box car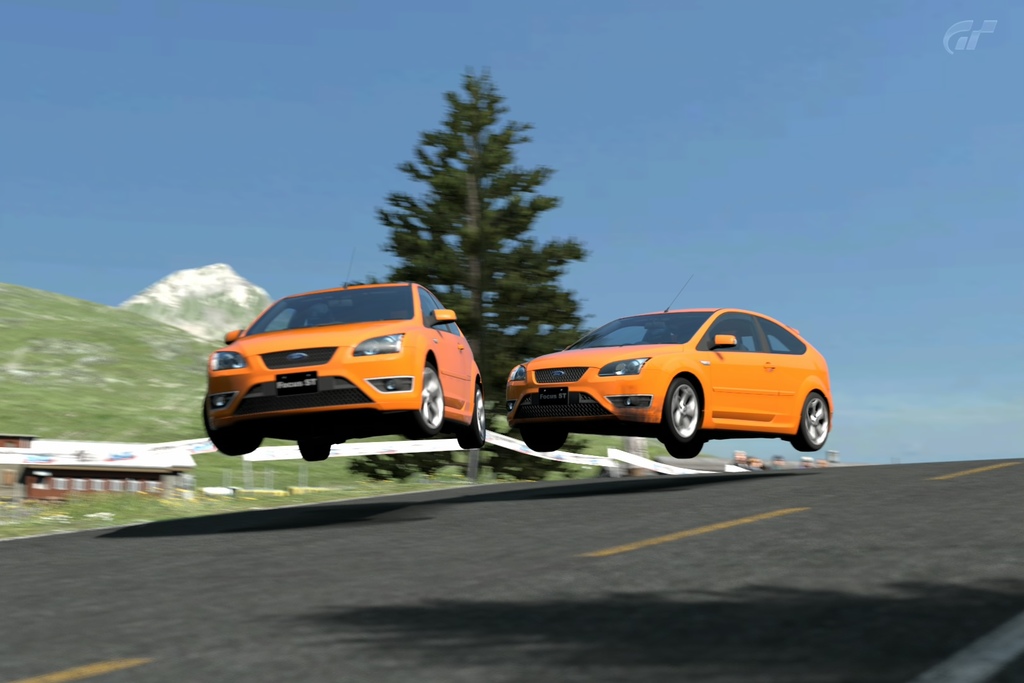
{"x1": 202, "y1": 280, "x2": 490, "y2": 452}
